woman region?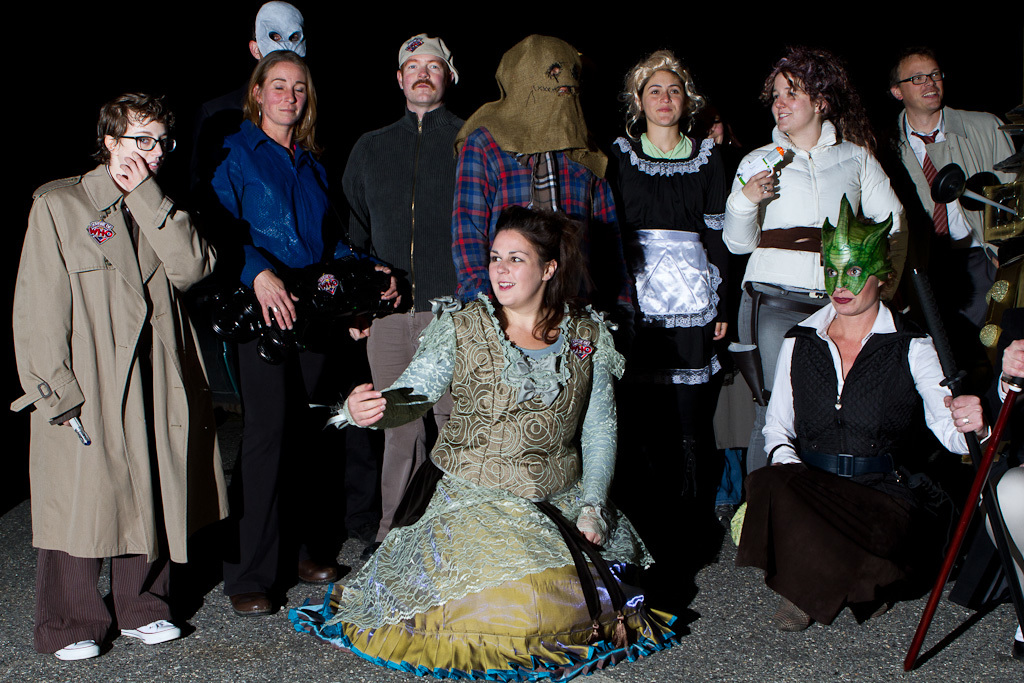
[327, 210, 673, 656]
